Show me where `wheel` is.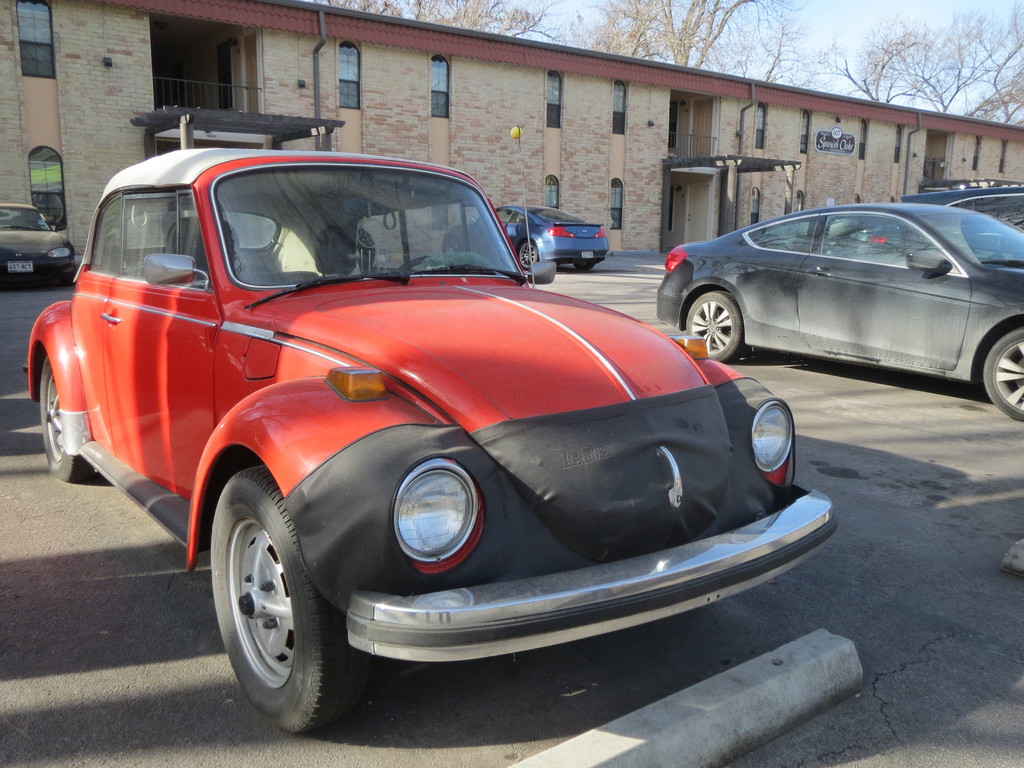
`wheel` is at bbox=[39, 358, 97, 486].
